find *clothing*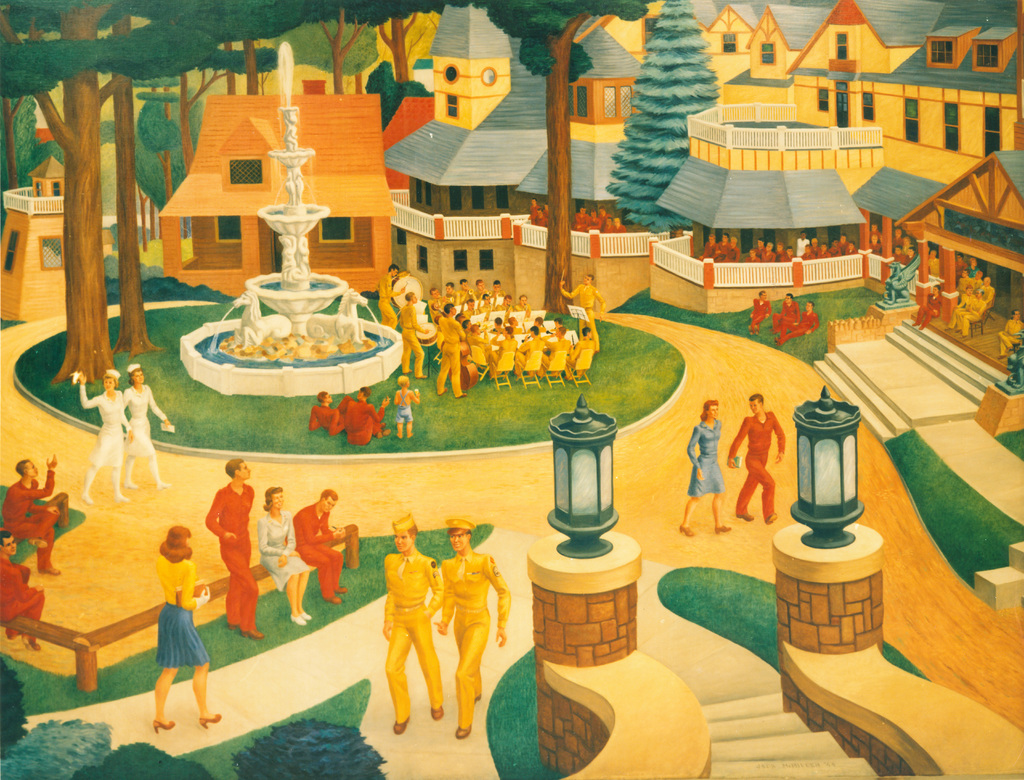
0,560,45,640
